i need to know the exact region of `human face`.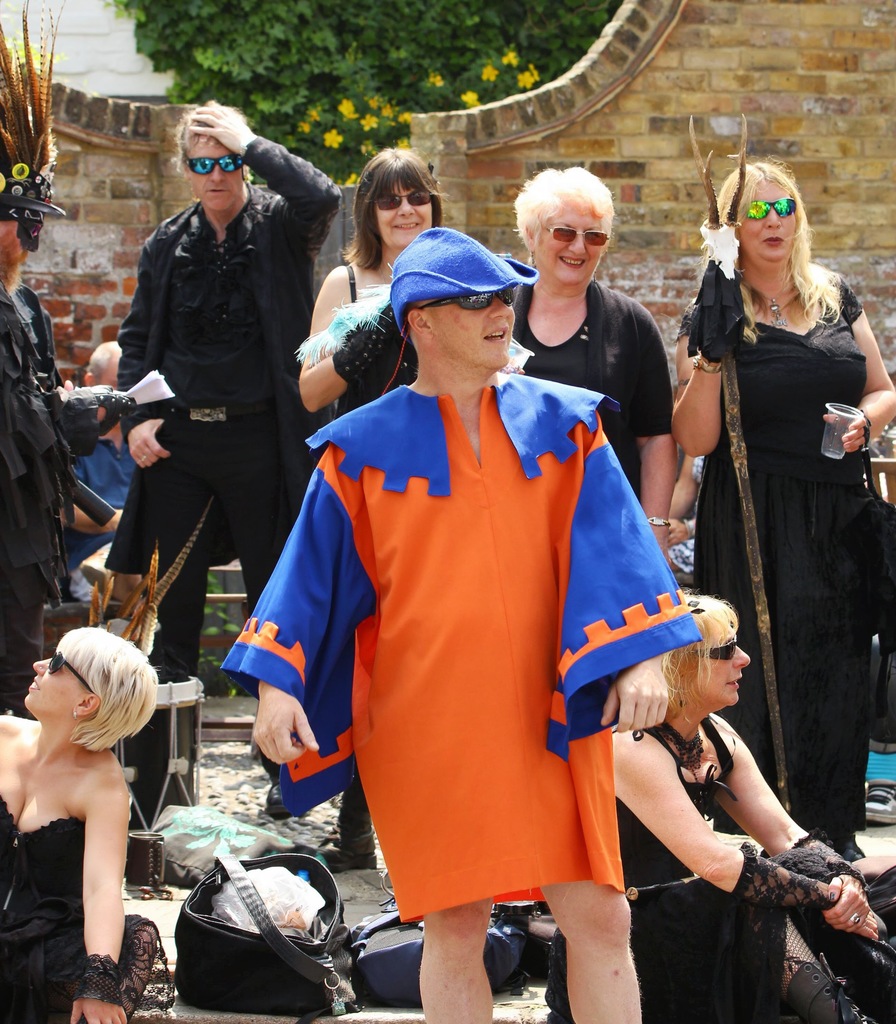
Region: <bbox>692, 623, 748, 707</bbox>.
